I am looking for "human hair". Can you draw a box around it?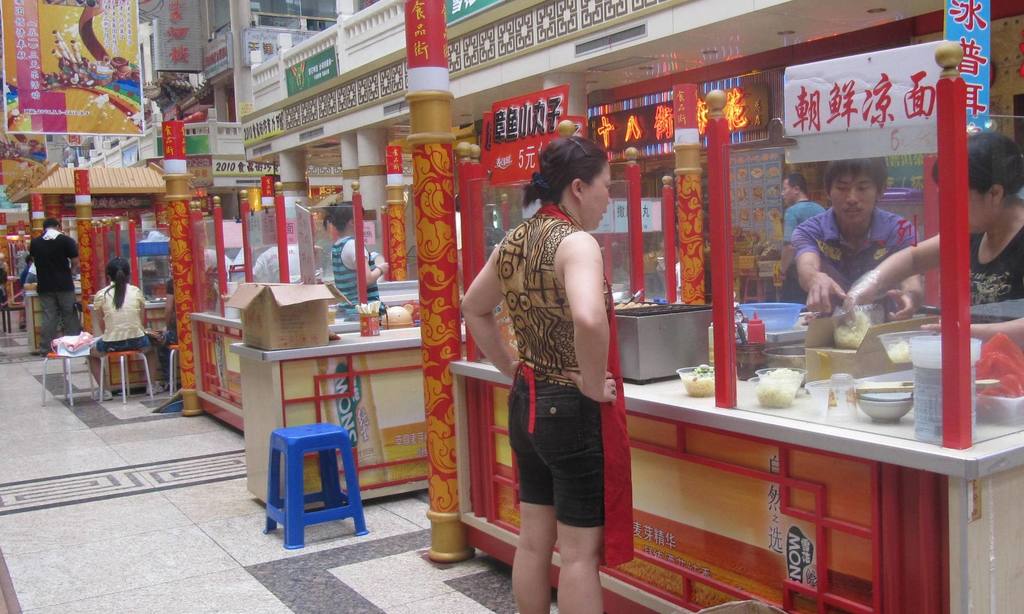
Sure, the bounding box is region(786, 172, 806, 191).
